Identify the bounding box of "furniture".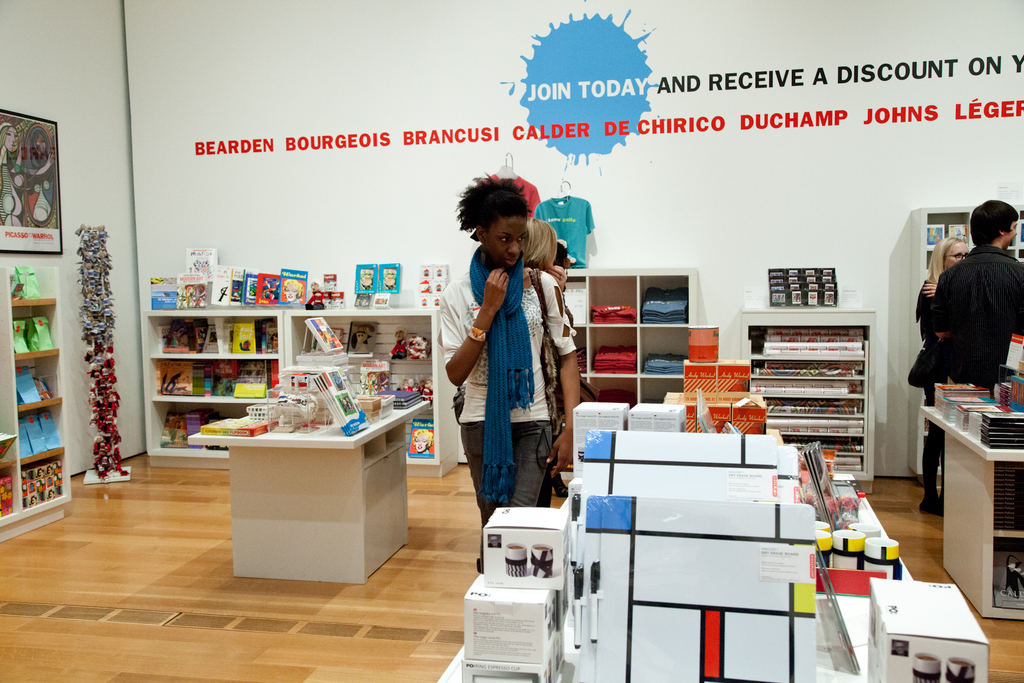
[555,267,702,483].
